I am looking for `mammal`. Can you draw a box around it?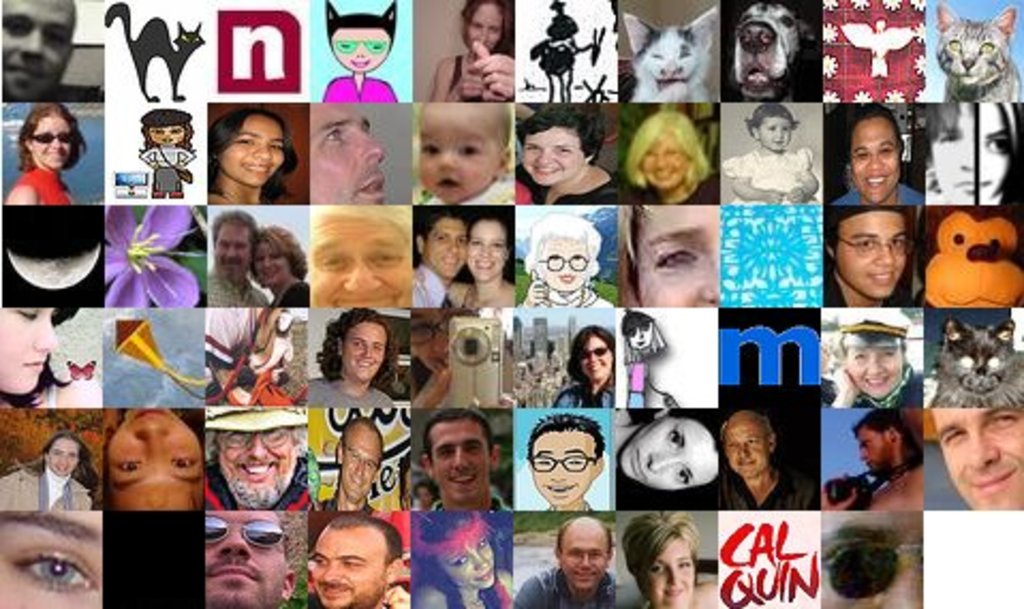
Sure, the bounding box is select_region(626, 6, 712, 100).
